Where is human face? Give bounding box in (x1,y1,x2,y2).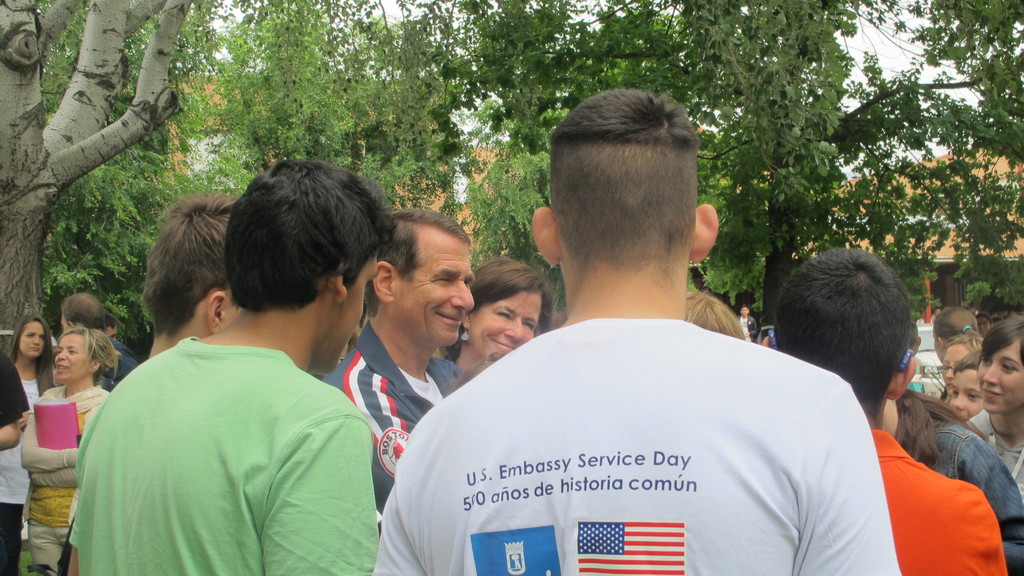
(942,339,975,390).
